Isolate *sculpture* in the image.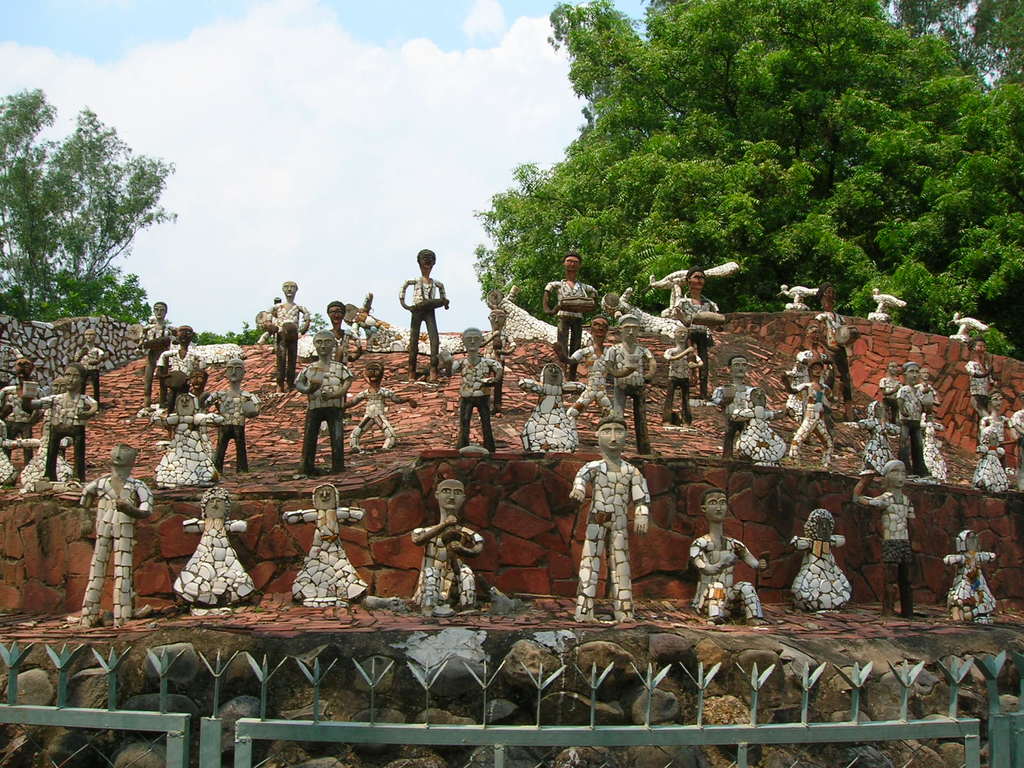
Isolated region: 205/360/260/474.
